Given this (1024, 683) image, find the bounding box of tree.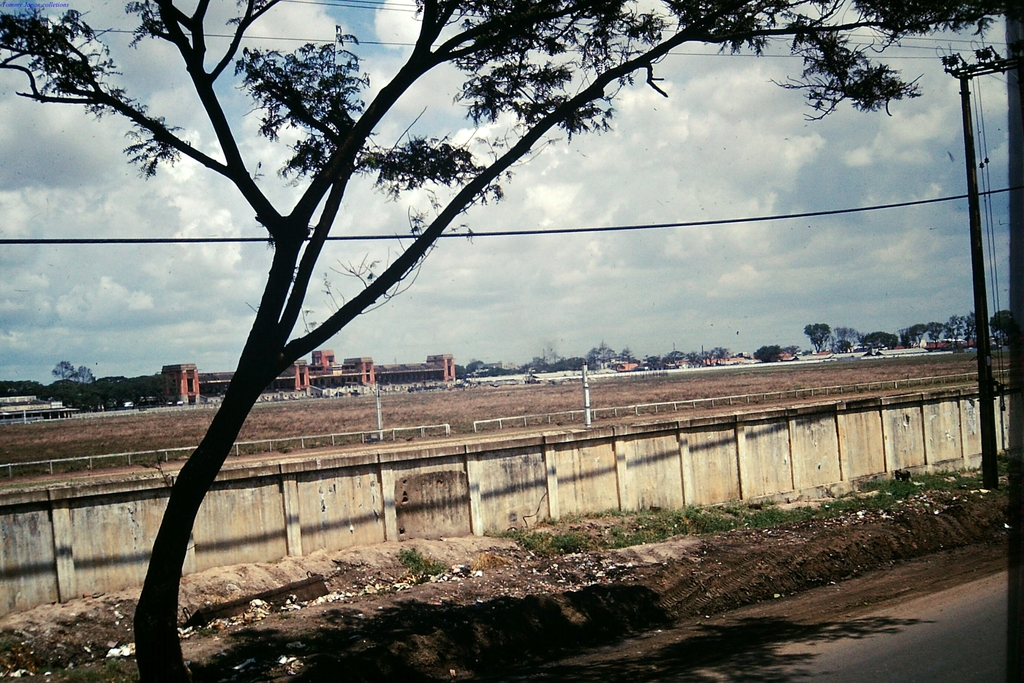
(x1=985, y1=306, x2=1016, y2=340).
